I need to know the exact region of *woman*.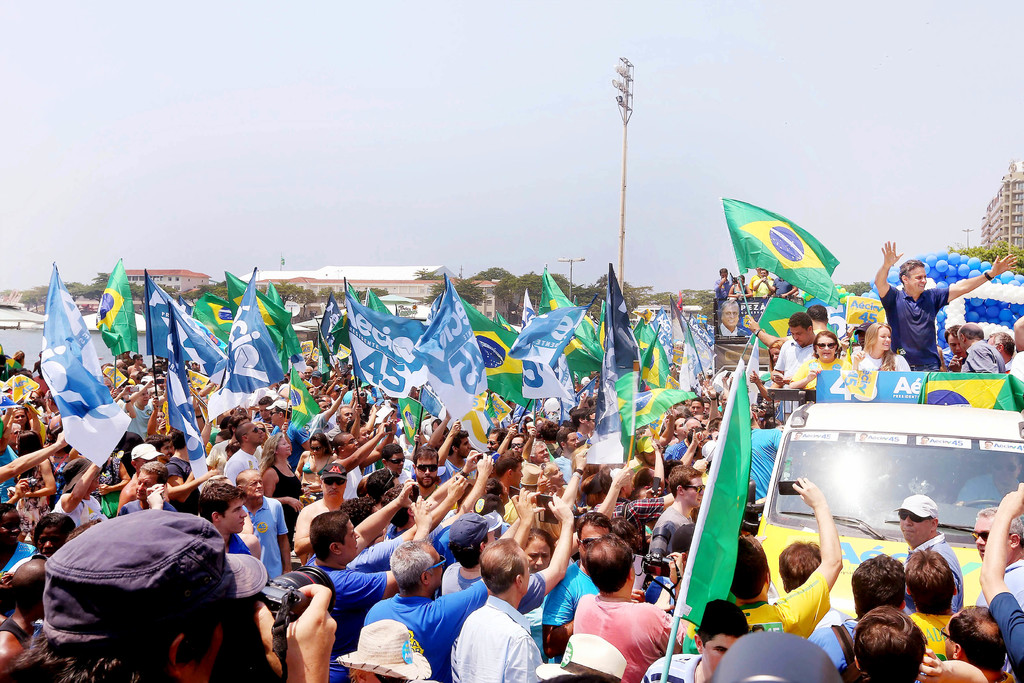
Region: rect(853, 318, 909, 375).
